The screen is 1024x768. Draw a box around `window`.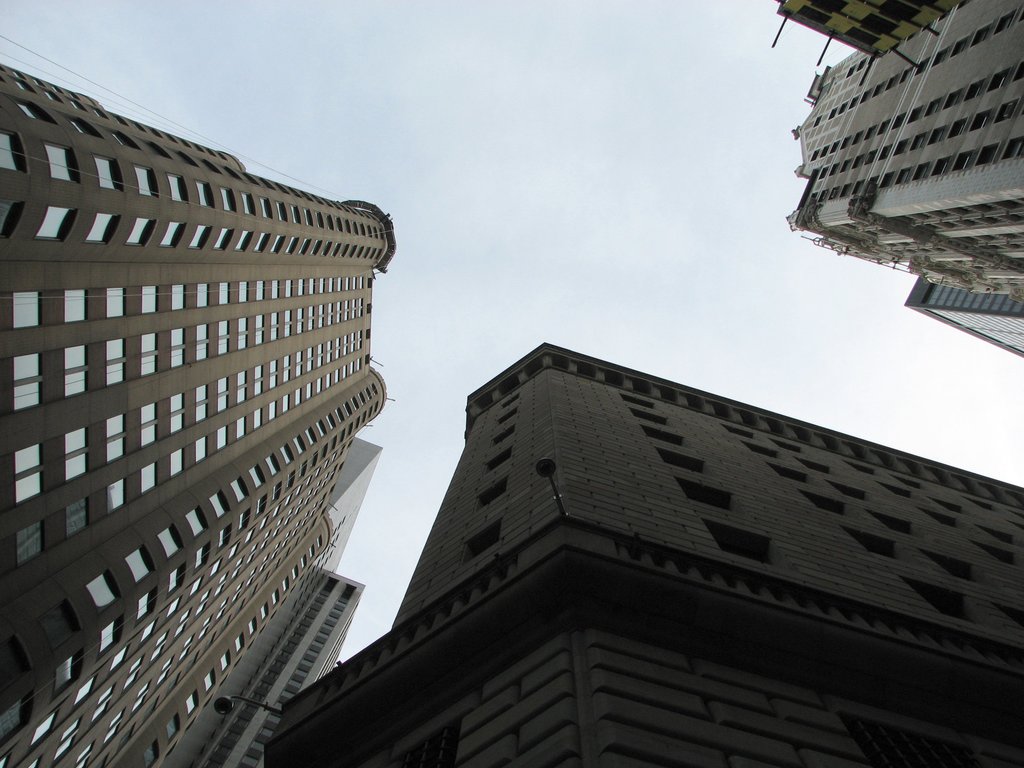
(133,586,154,625).
